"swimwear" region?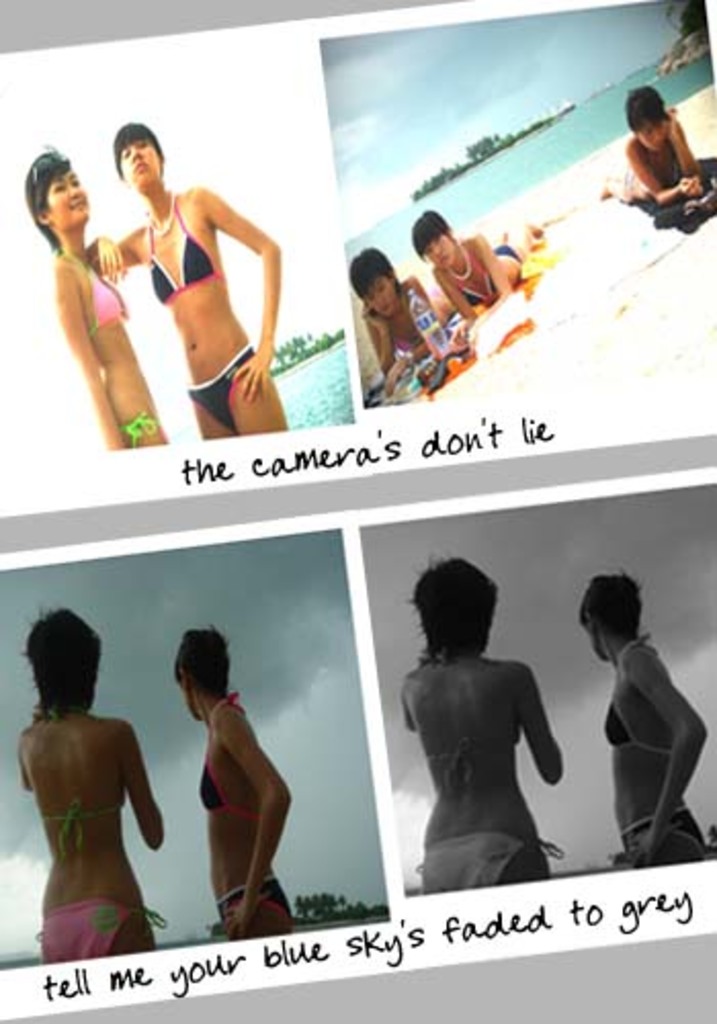
rect(598, 633, 676, 760)
